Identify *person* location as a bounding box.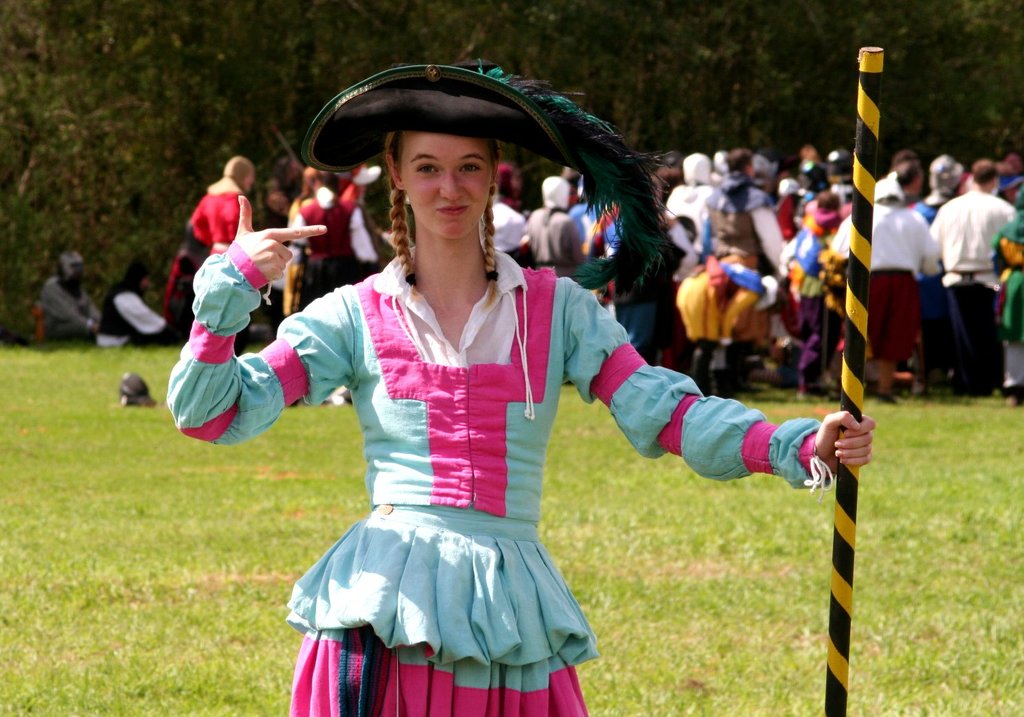
locate(649, 151, 682, 198).
